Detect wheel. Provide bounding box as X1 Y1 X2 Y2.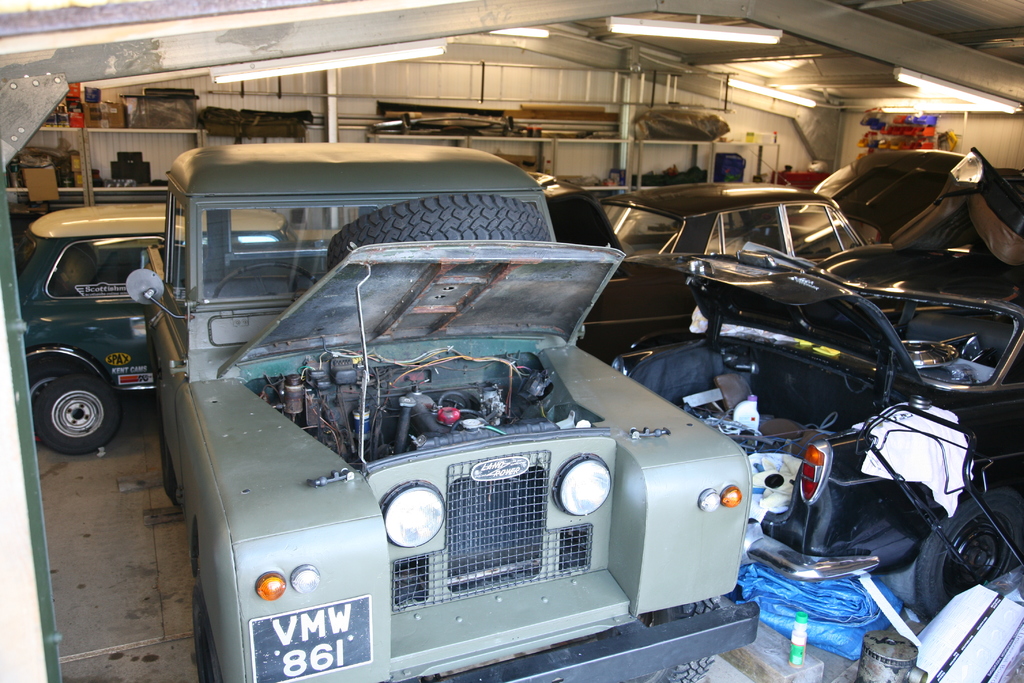
33 372 122 452.
